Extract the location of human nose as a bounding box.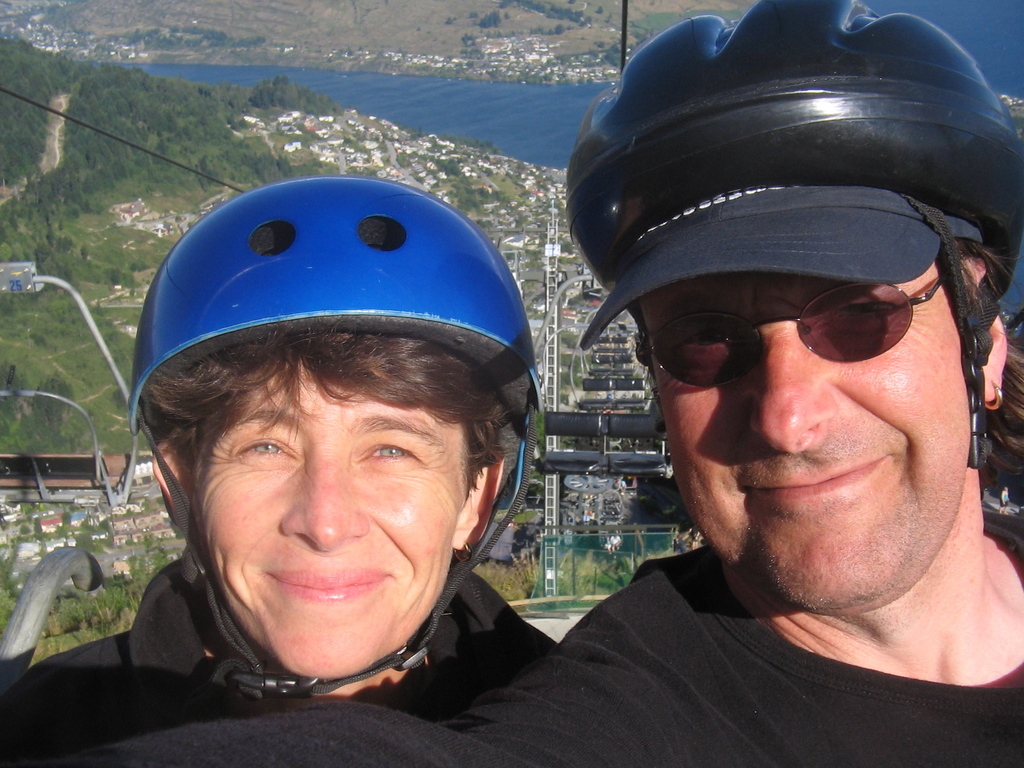
rect(755, 339, 835, 451).
